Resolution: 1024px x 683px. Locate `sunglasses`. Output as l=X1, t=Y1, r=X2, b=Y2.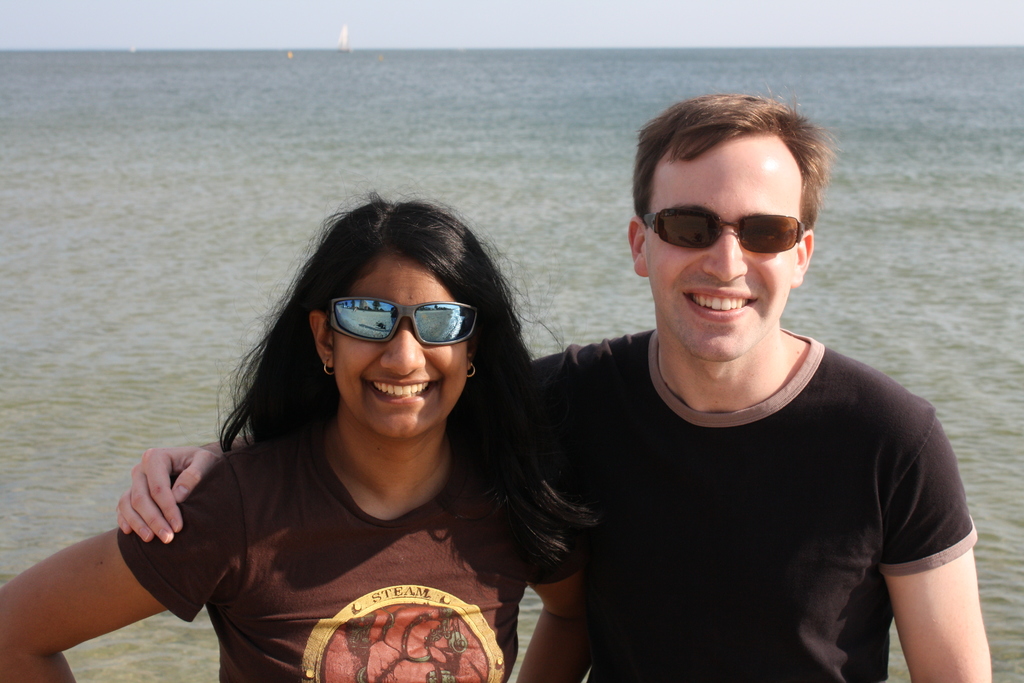
l=330, t=298, r=477, b=346.
